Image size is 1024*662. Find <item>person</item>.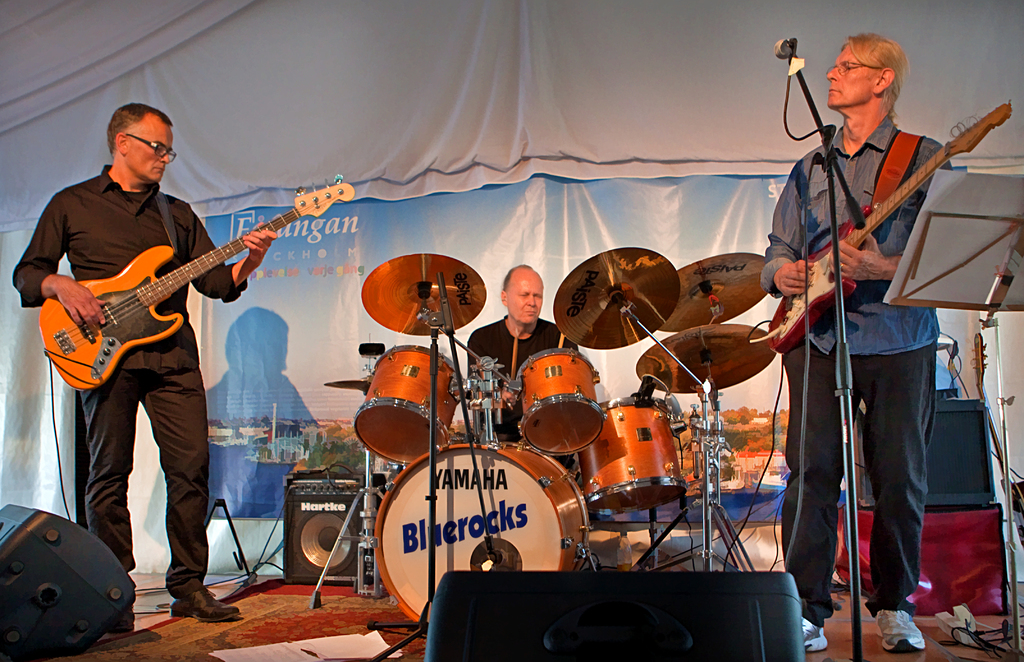
x1=760, y1=29, x2=950, y2=652.
